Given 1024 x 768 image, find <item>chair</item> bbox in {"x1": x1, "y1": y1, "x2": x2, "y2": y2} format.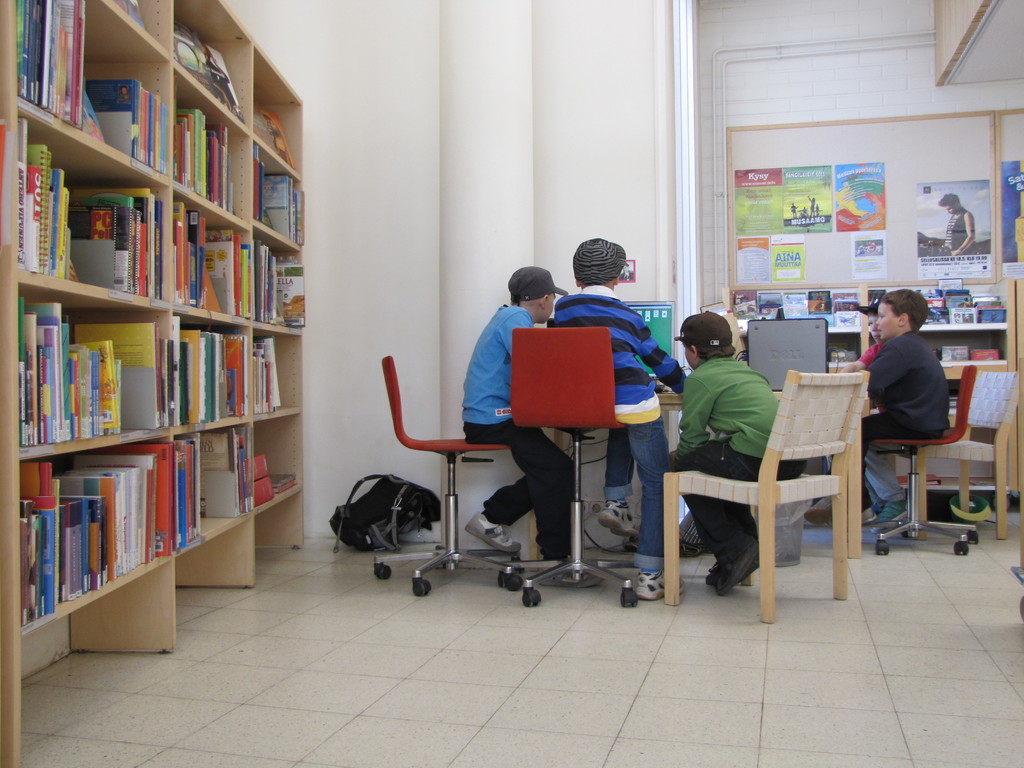
{"x1": 492, "y1": 327, "x2": 641, "y2": 607}.
